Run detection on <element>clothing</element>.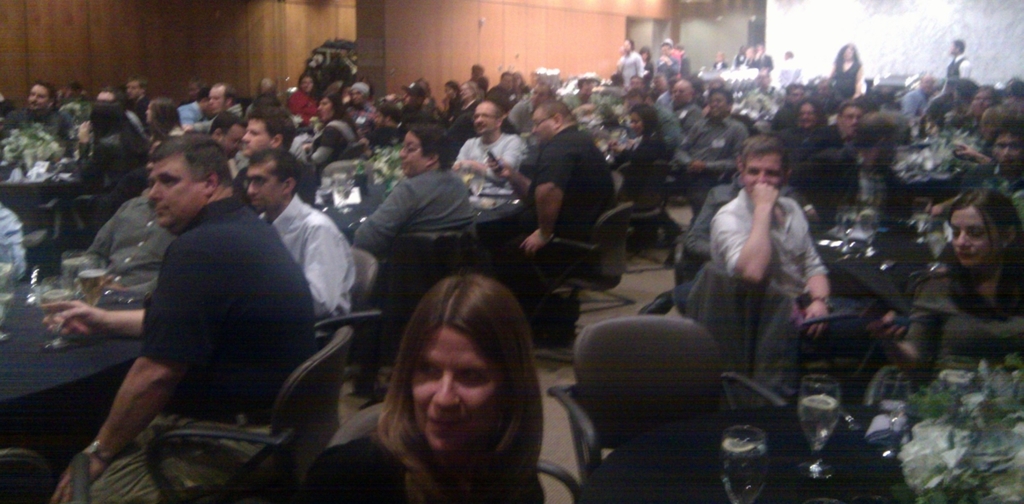
Result: Rect(57, 188, 324, 503).
